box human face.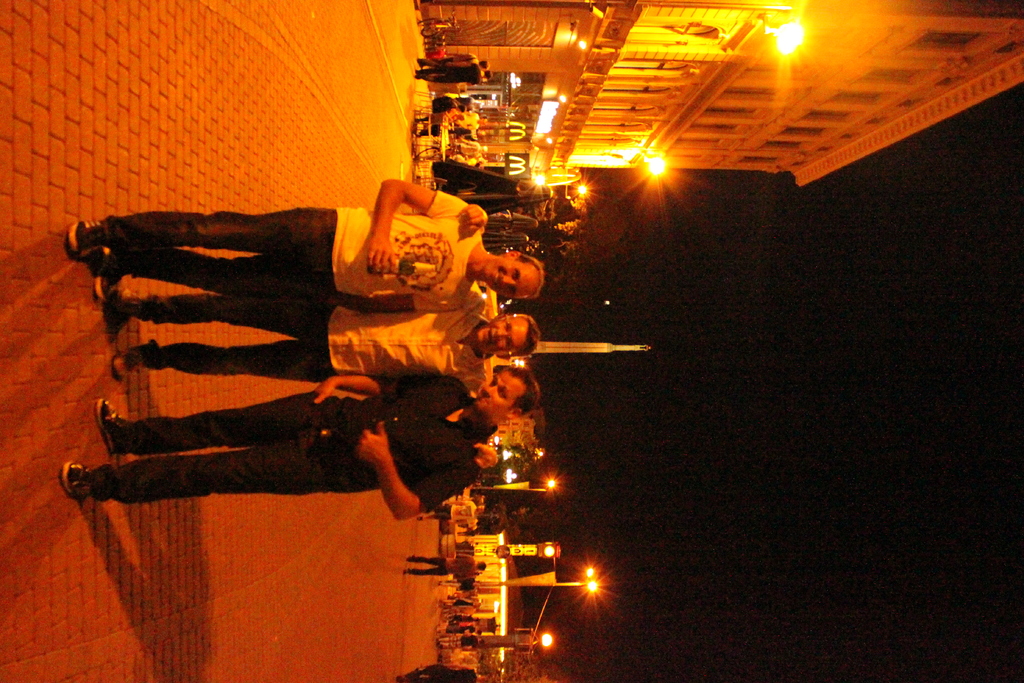
470 310 529 355.
